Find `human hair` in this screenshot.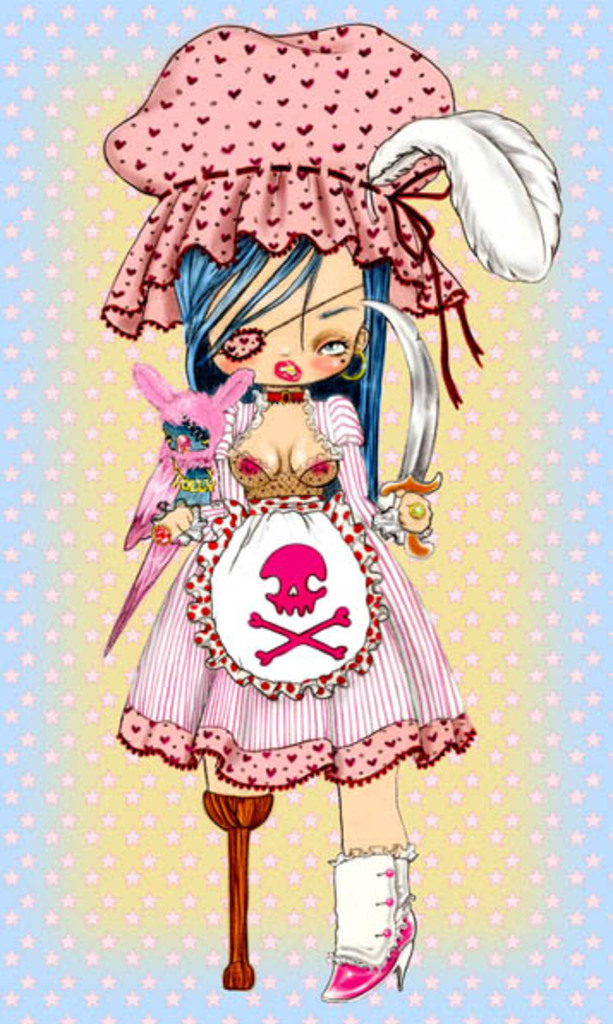
The bounding box for `human hair` is [163,230,388,490].
